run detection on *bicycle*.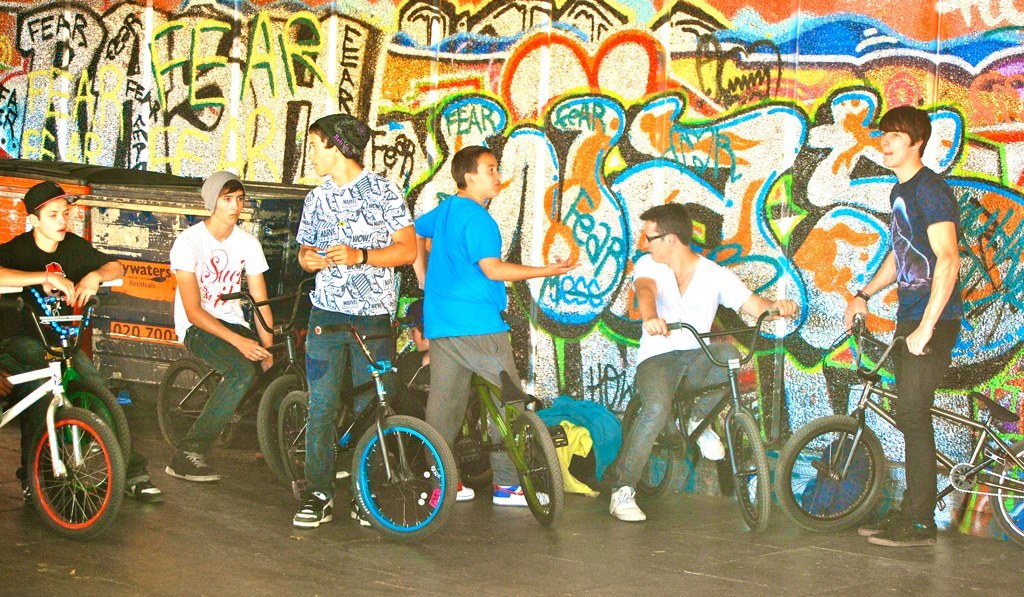
Result: 165,276,317,463.
